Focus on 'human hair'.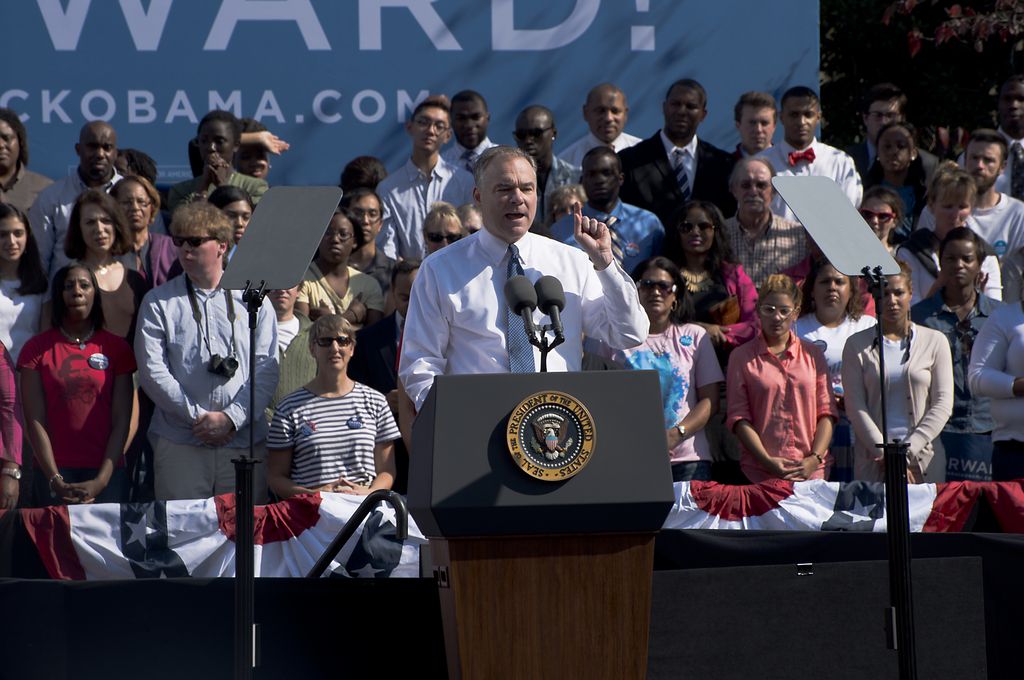
Focused at Rect(801, 259, 865, 316).
